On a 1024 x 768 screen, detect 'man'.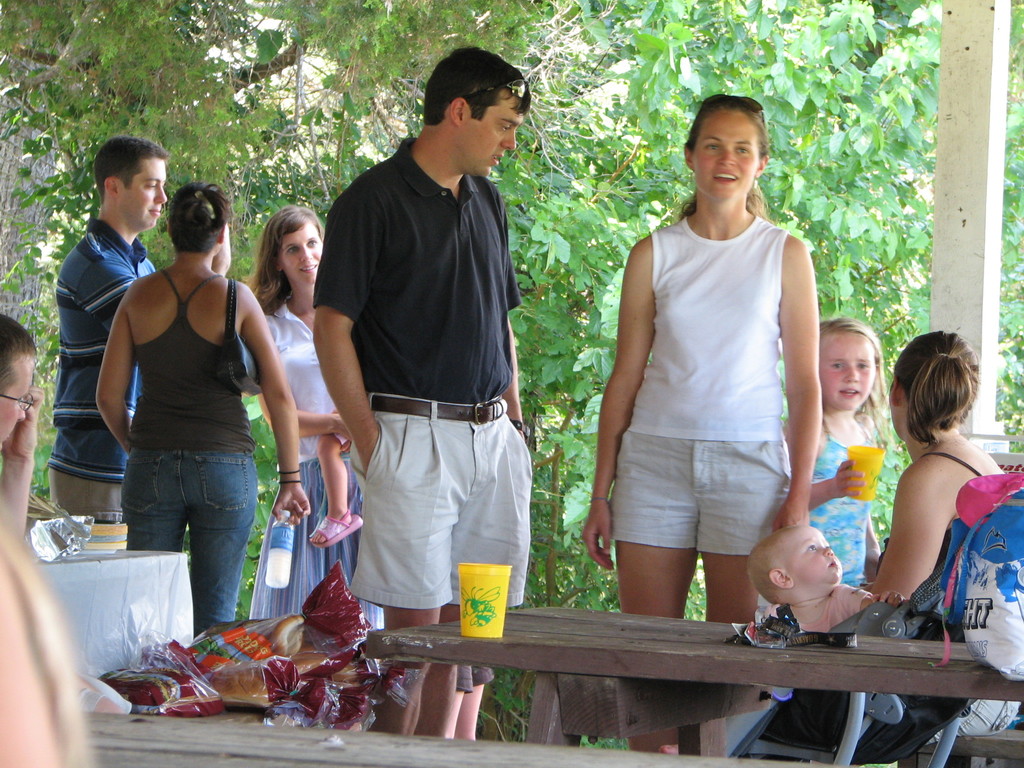
[0, 309, 49, 537].
